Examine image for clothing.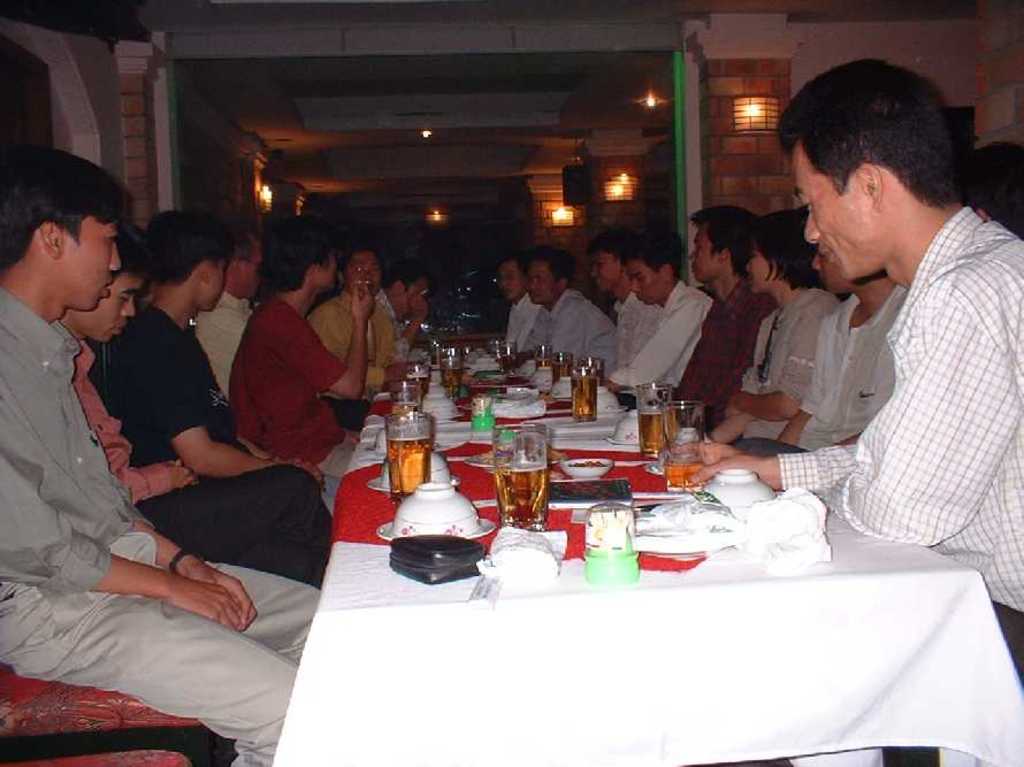
Examination result: (x1=671, y1=274, x2=777, y2=420).
